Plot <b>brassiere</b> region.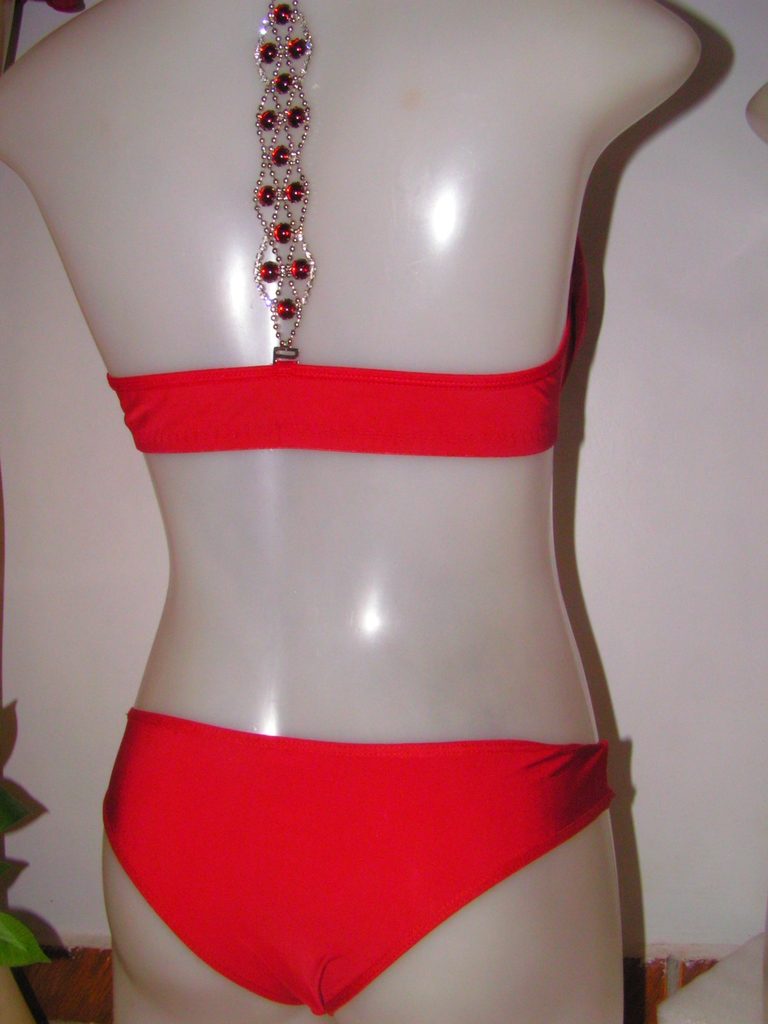
Plotted at 102,314,566,462.
